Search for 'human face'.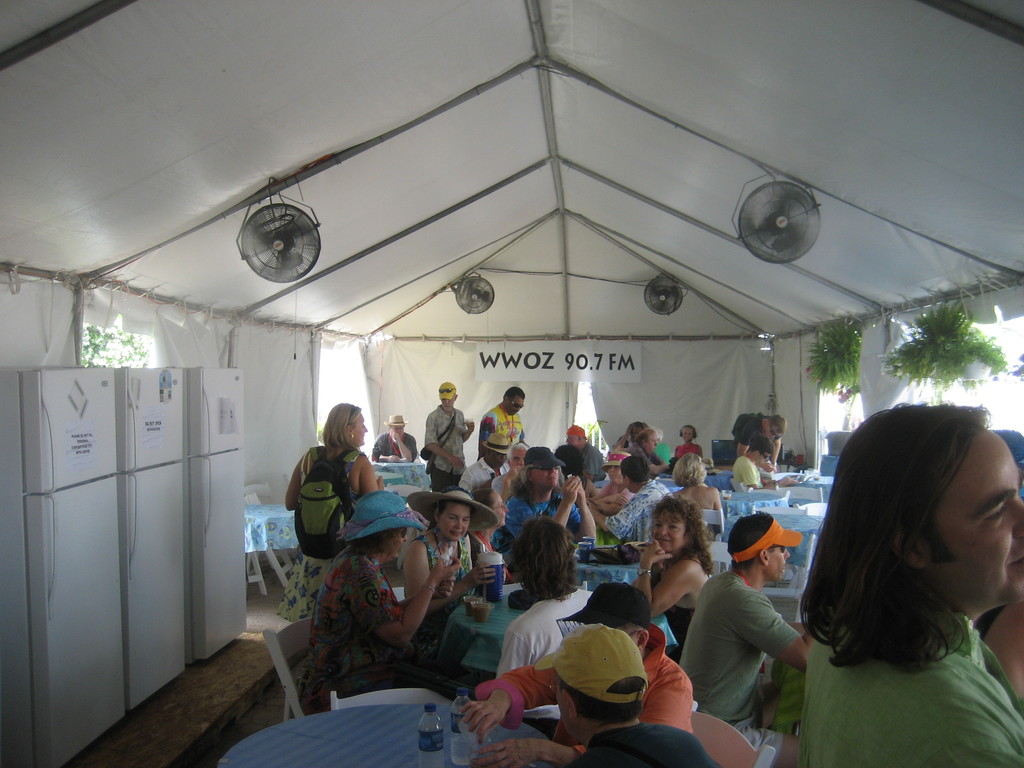
Found at l=351, t=414, r=369, b=445.
